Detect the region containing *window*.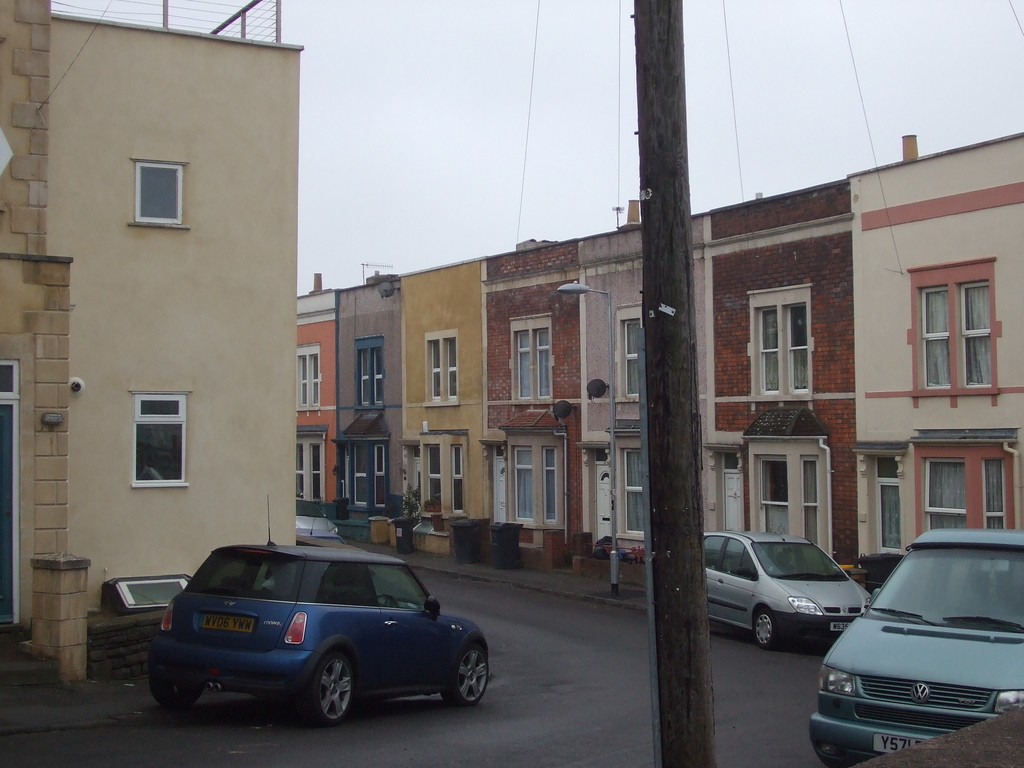
133, 161, 185, 222.
